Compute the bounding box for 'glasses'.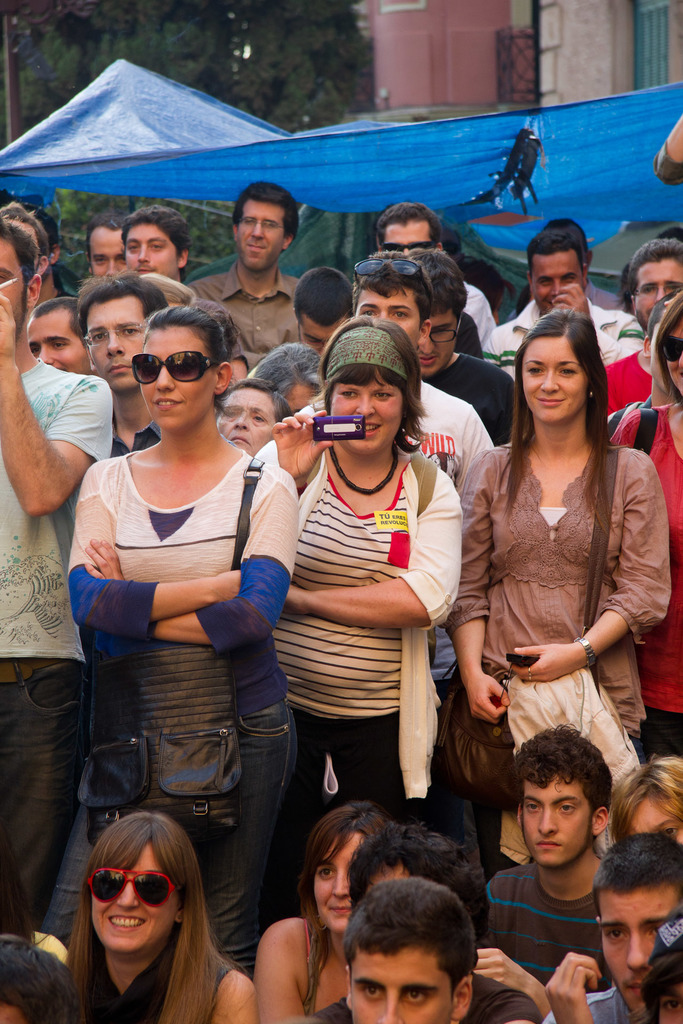
(x1=109, y1=347, x2=223, y2=394).
